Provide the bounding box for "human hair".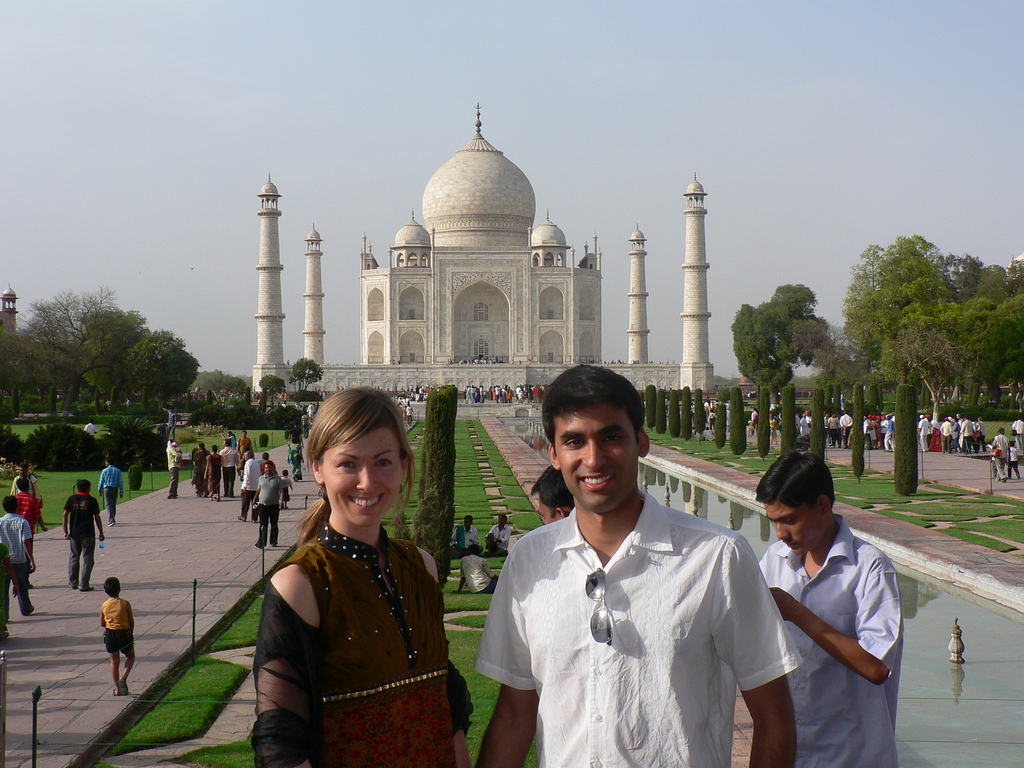
bbox=(525, 463, 576, 520).
